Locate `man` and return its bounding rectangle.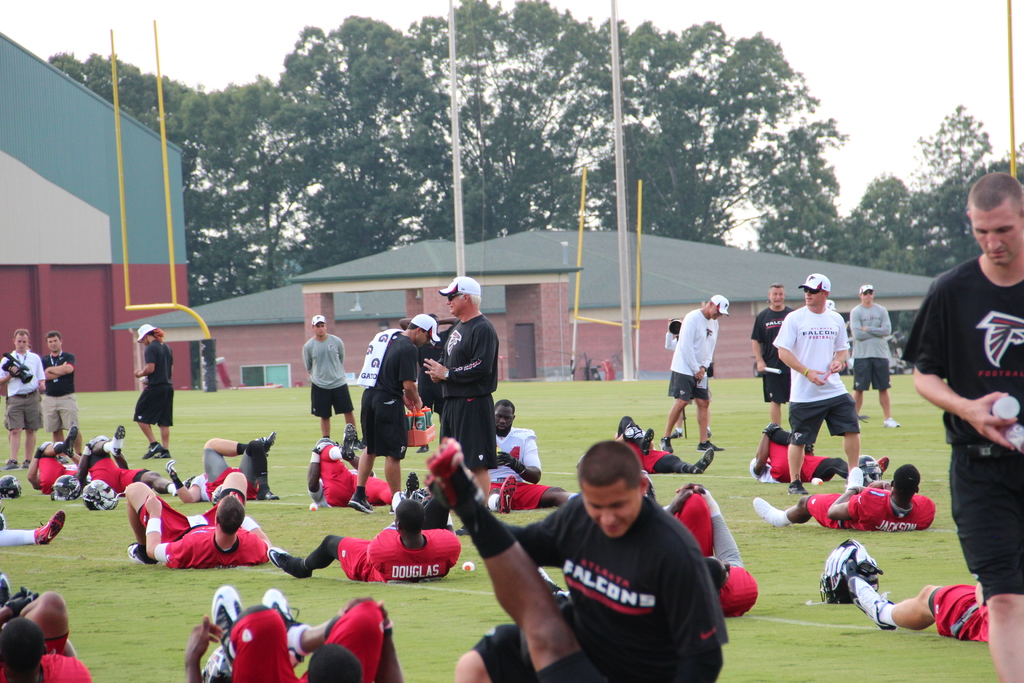
<box>456,438,735,682</box>.
